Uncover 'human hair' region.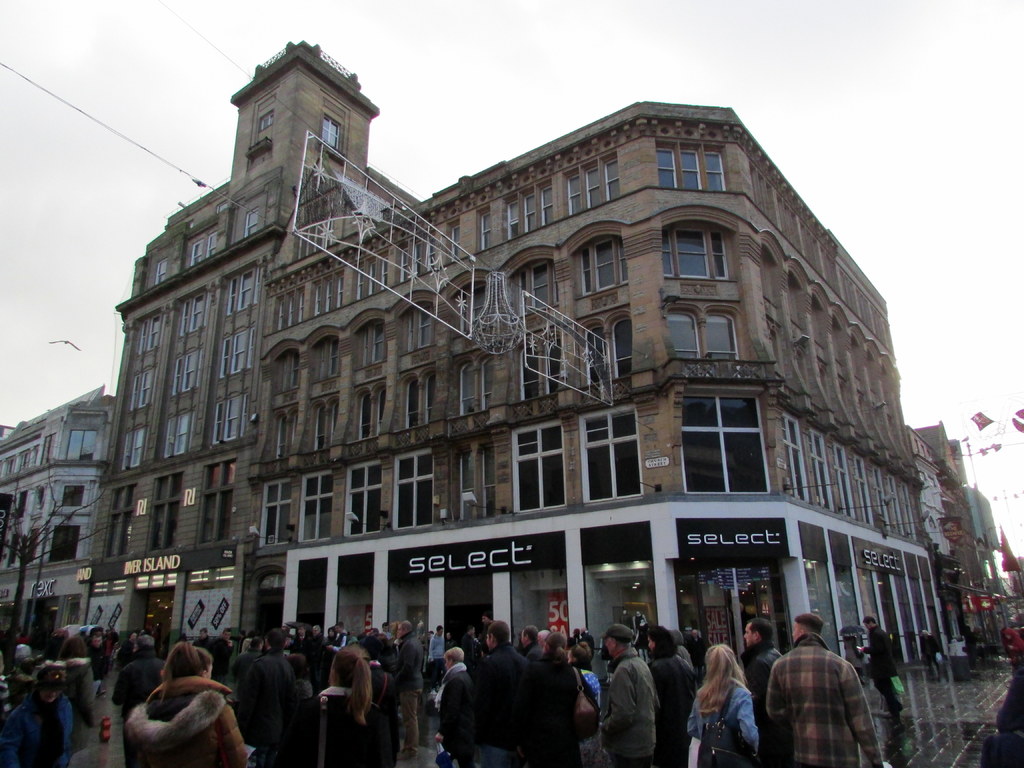
Uncovered: crop(546, 636, 567, 653).
